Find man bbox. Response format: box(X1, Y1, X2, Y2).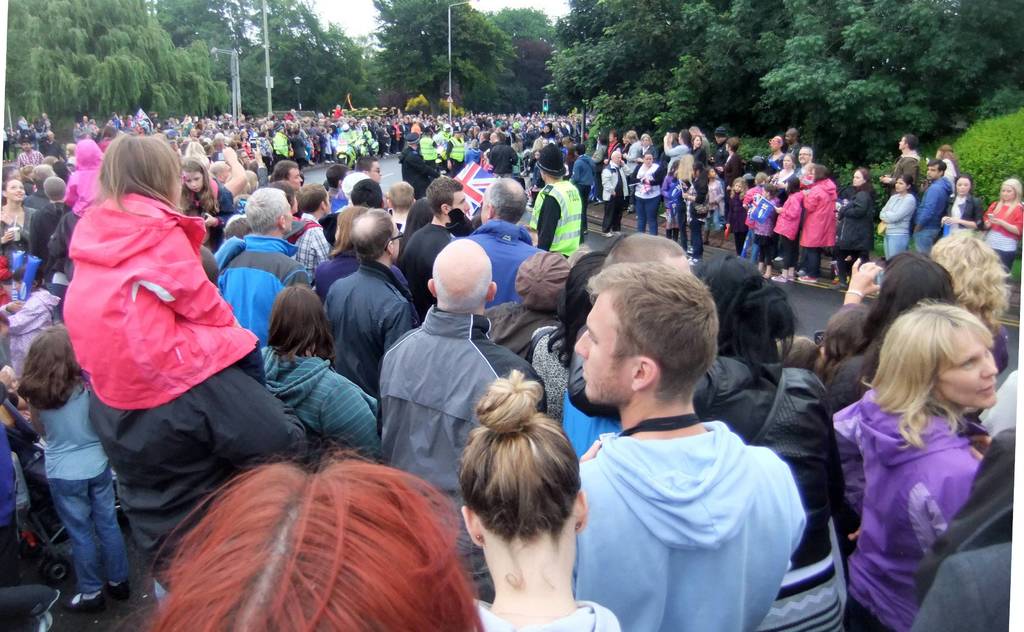
box(794, 148, 814, 177).
